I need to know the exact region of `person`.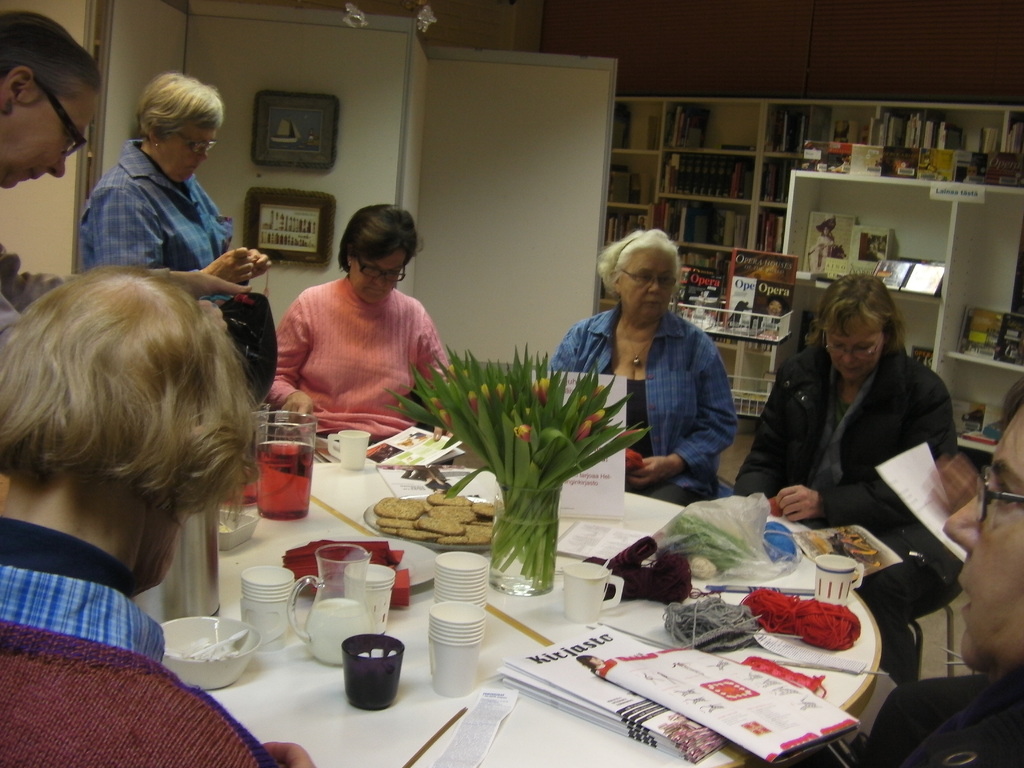
Region: BBox(728, 273, 985, 673).
